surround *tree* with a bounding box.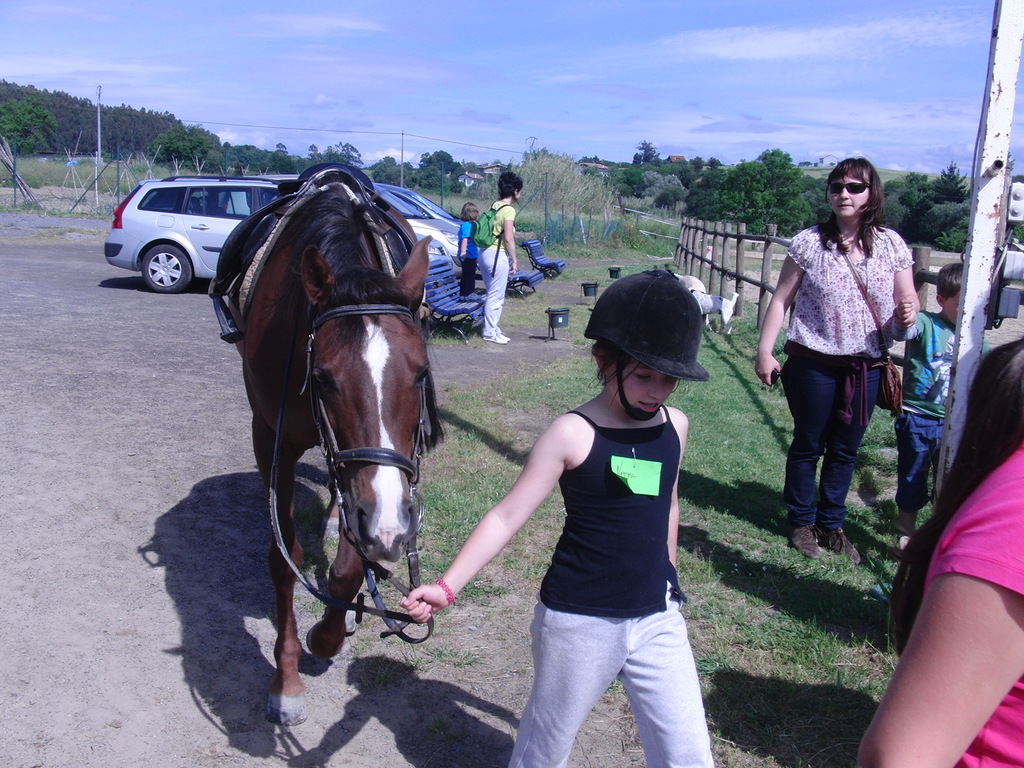
x1=324 y1=139 x2=362 y2=166.
